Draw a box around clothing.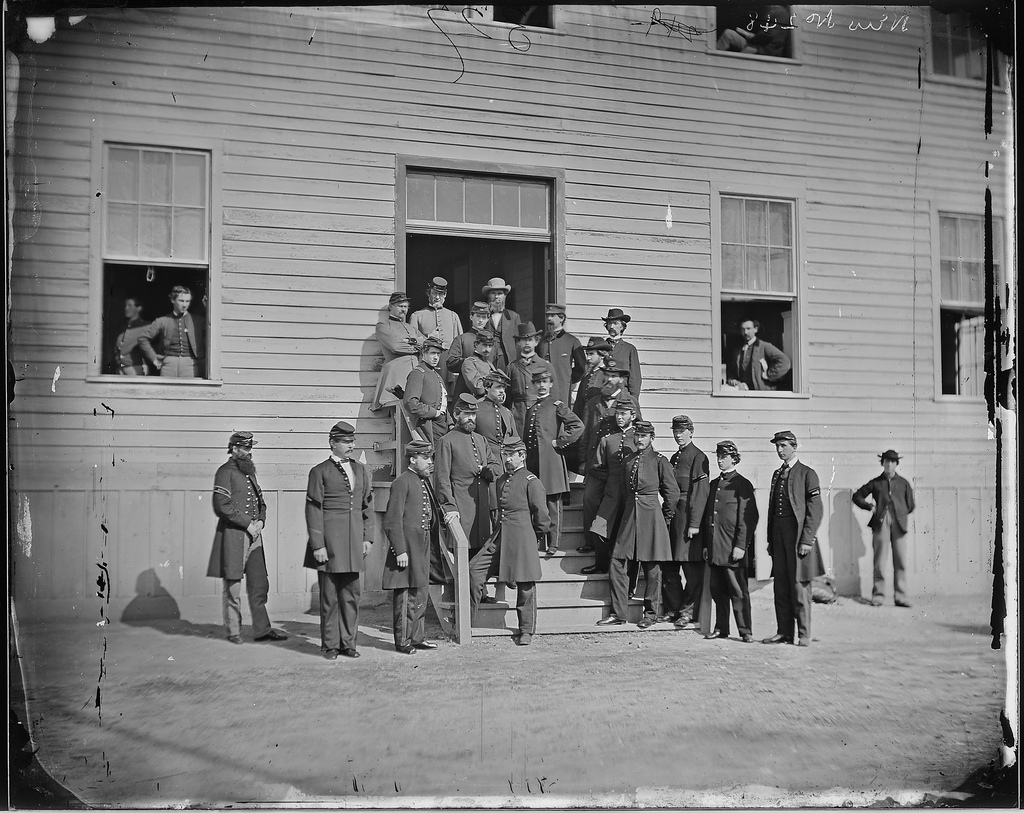
760, 455, 831, 633.
